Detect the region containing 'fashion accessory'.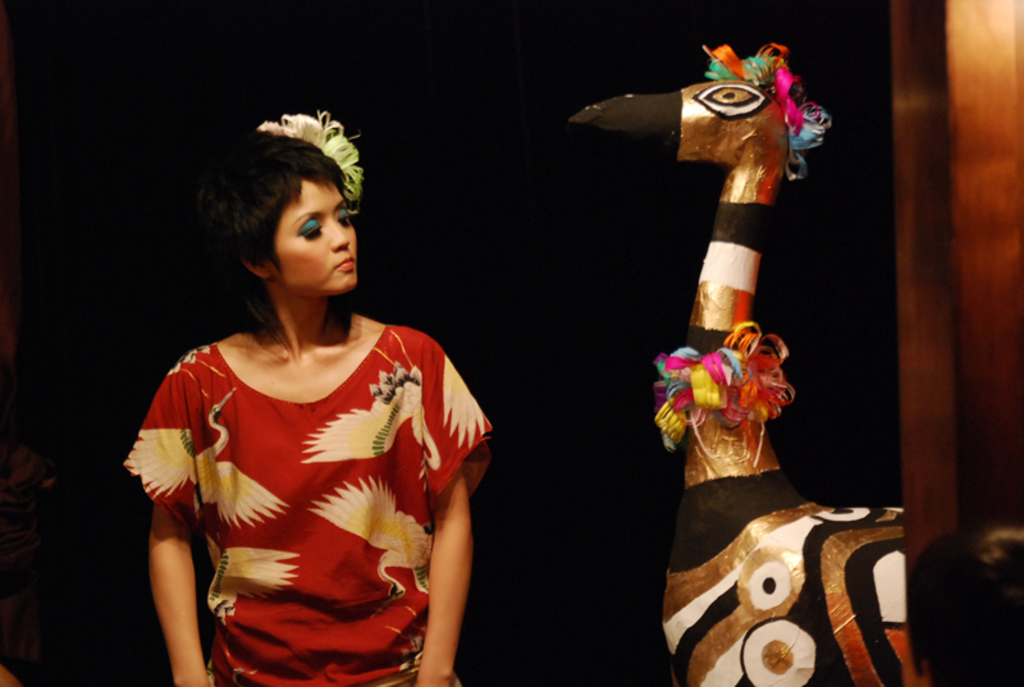
(x1=255, y1=109, x2=365, y2=214).
